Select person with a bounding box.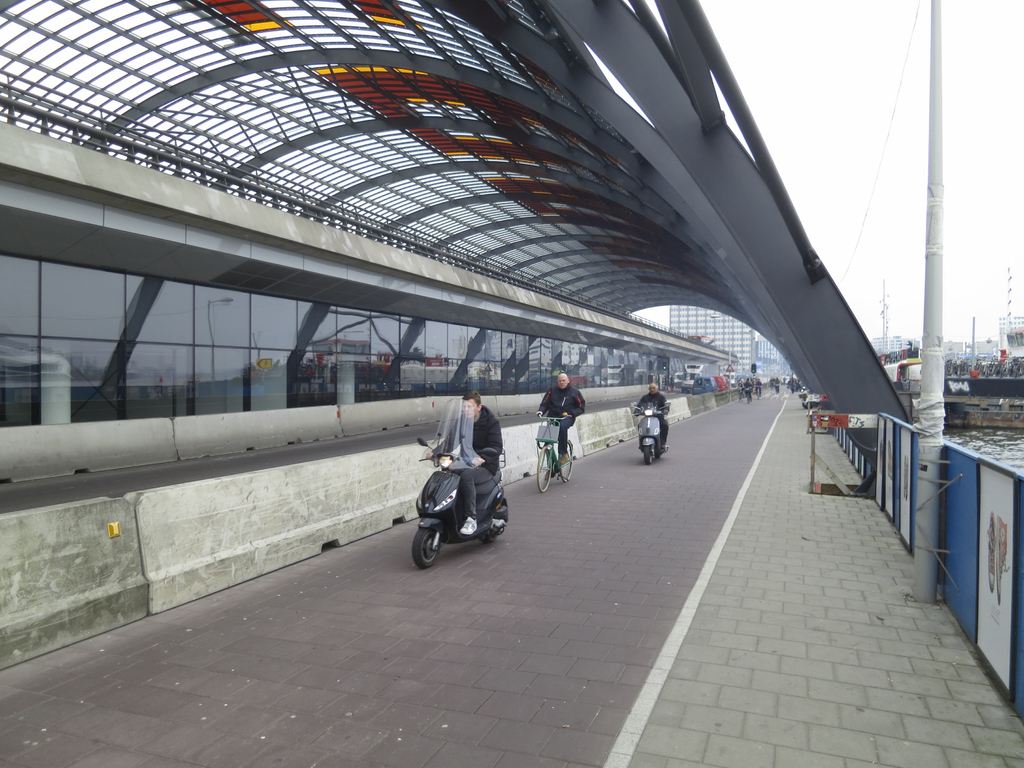
[635,380,668,449].
